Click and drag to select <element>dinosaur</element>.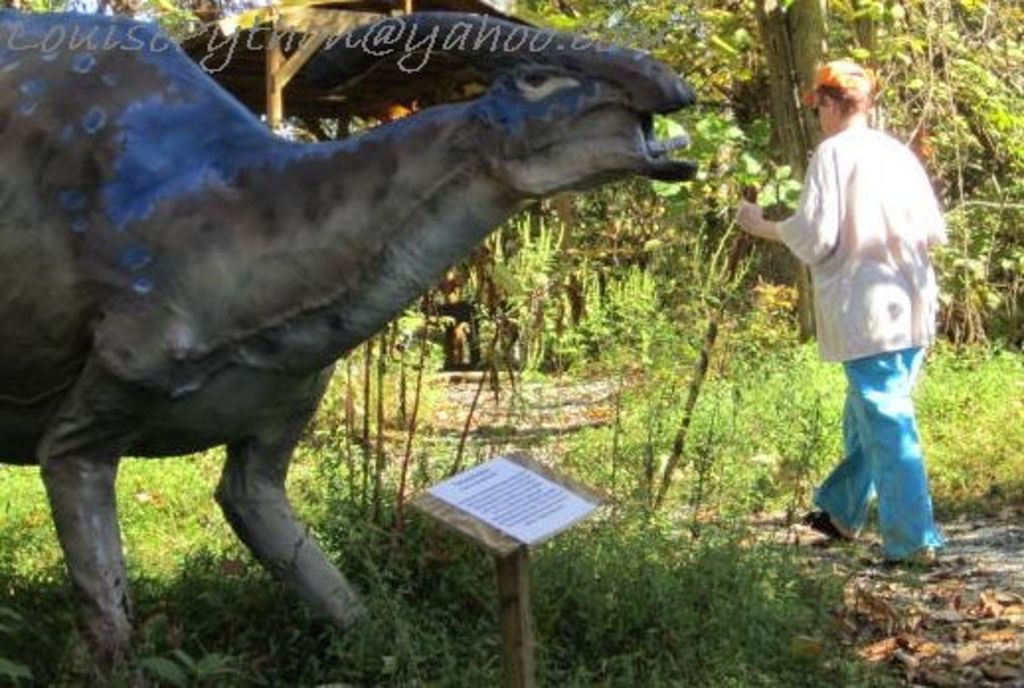
Selection: bbox(2, 0, 724, 660).
